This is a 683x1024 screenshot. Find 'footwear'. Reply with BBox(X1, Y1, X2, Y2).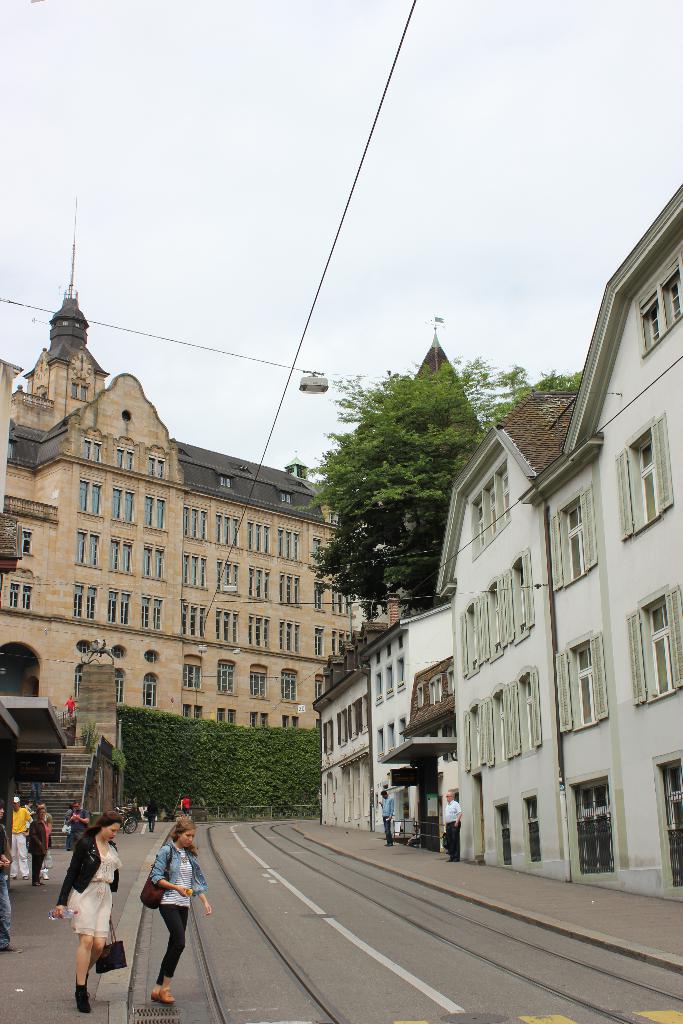
BBox(78, 988, 90, 1011).
